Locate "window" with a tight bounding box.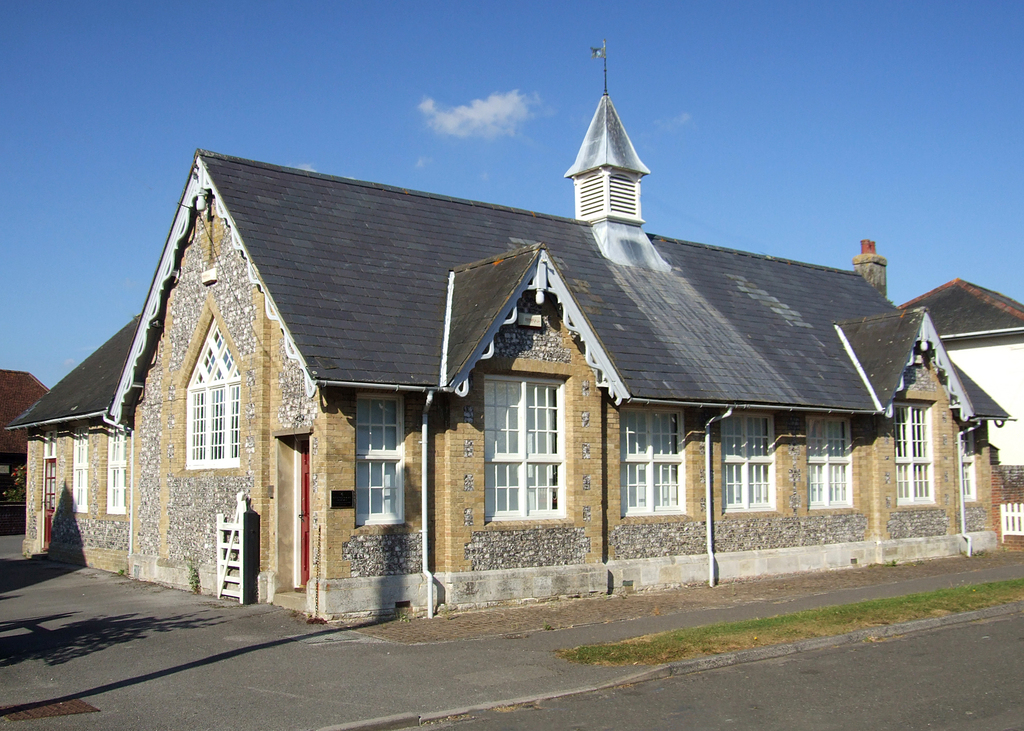
483,376,566,522.
